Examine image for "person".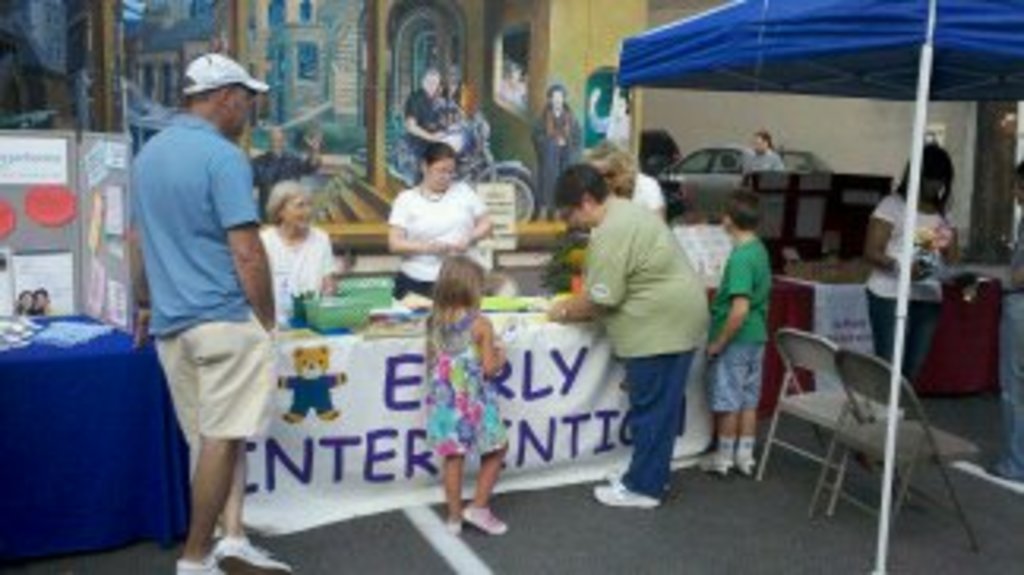
Examination result: (133,51,291,572).
